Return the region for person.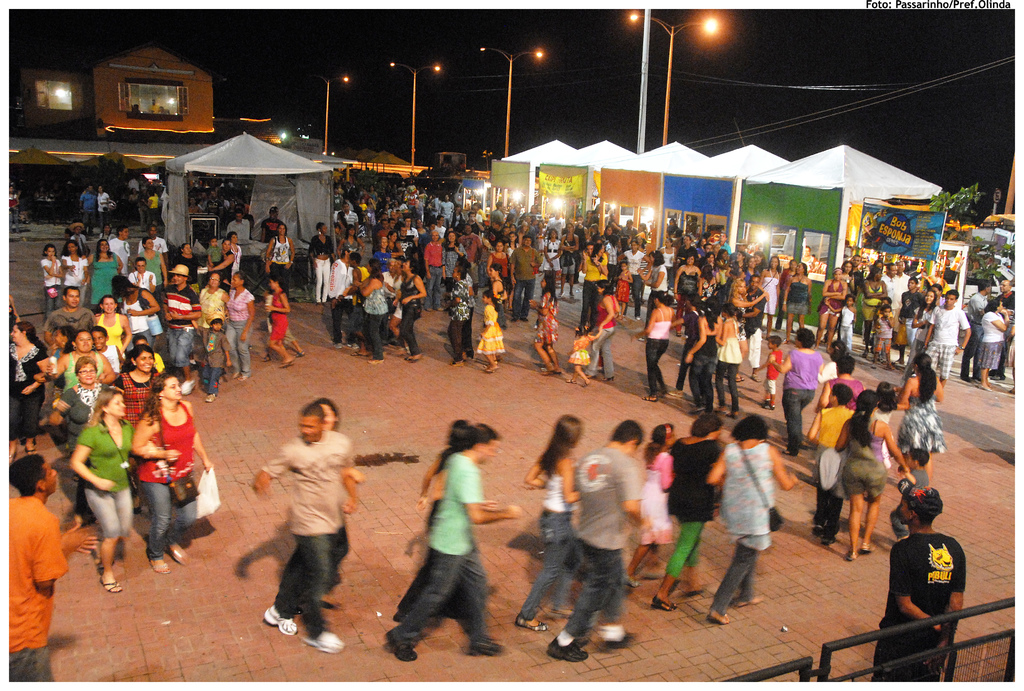
(253,406,355,651).
